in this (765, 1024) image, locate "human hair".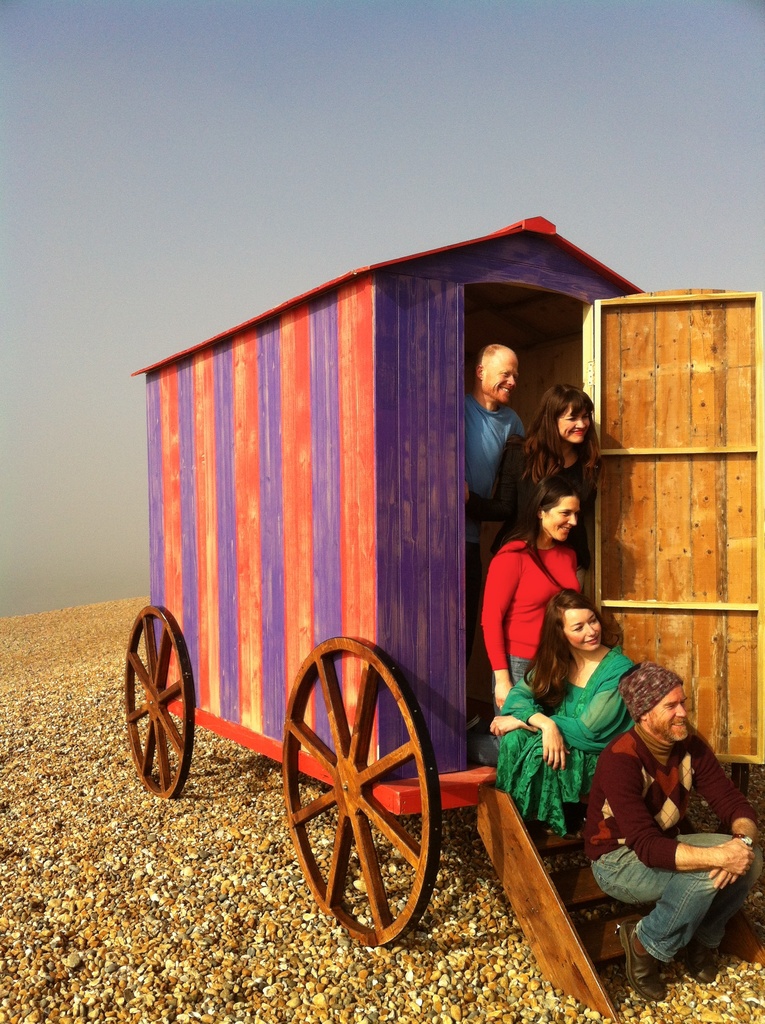
Bounding box: select_region(524, 582, 591, 698).
